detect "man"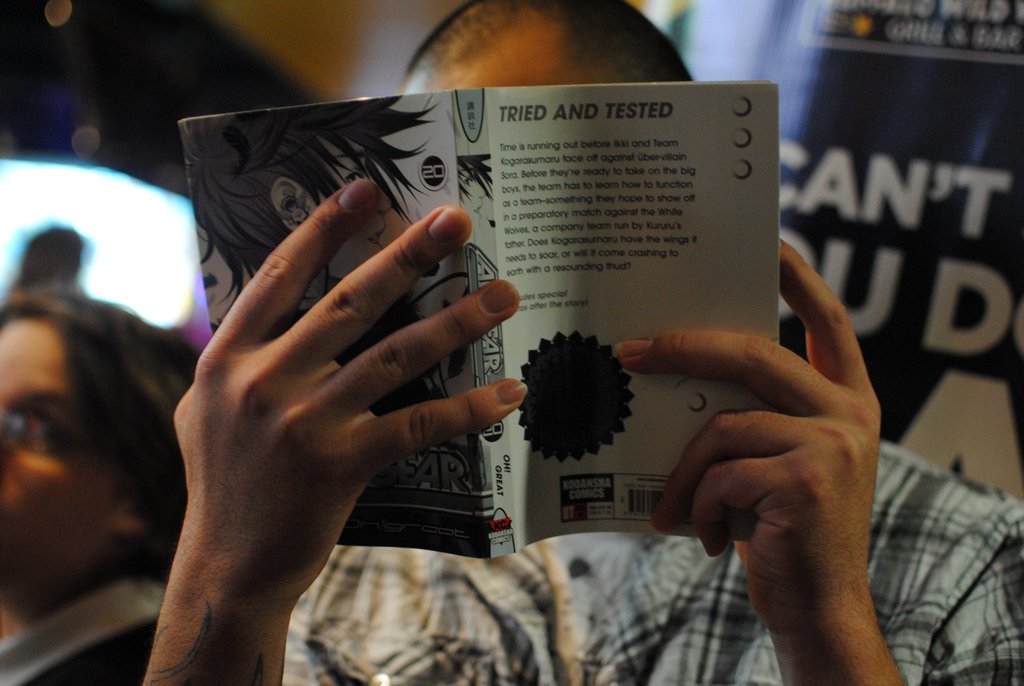
l=152, t=0, r=1023, b=685
